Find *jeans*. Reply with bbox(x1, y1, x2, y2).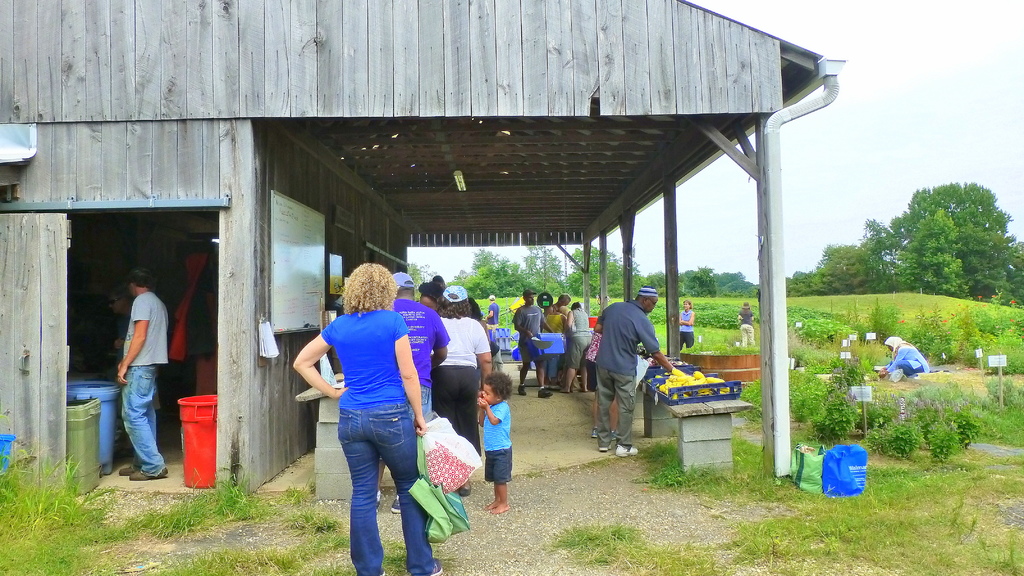
bbox(486, 451, 511, 483).
